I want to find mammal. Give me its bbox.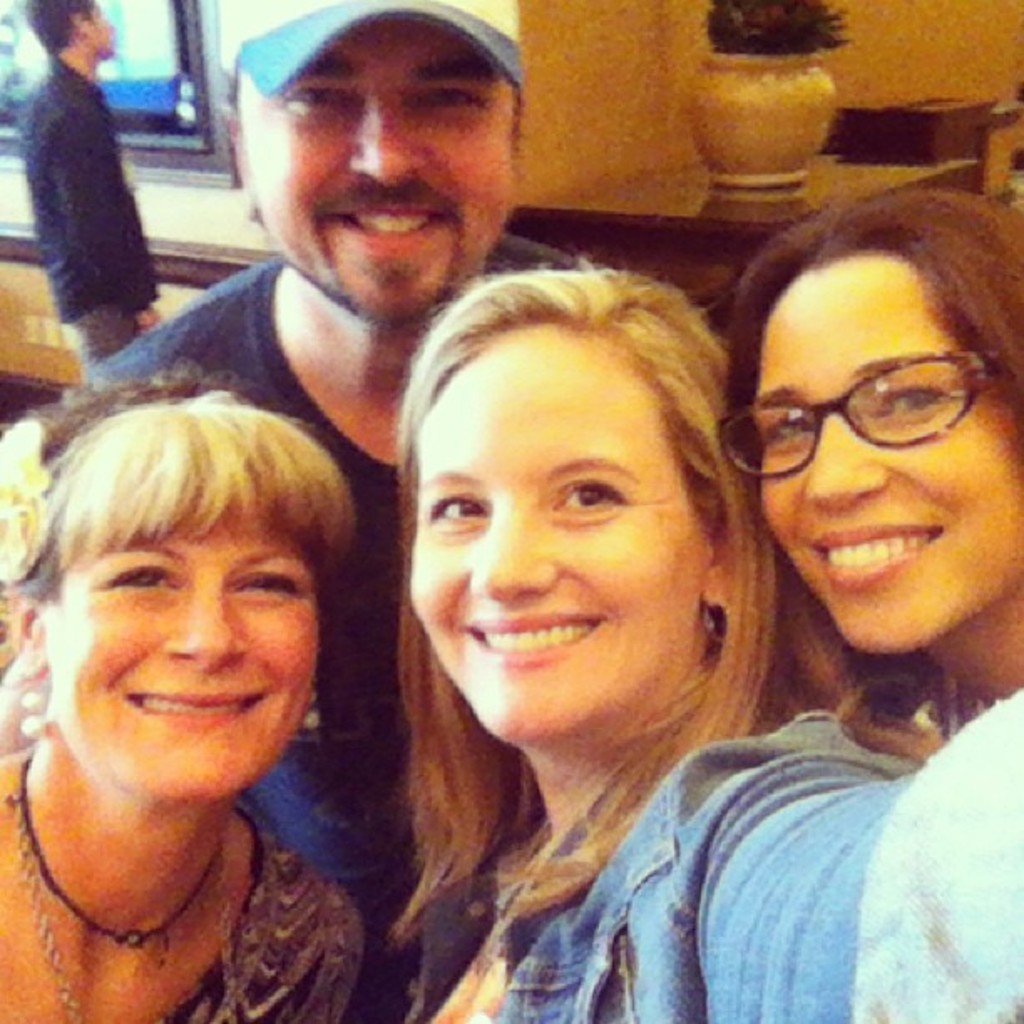
bbox=[0, 0, 177, 346].
